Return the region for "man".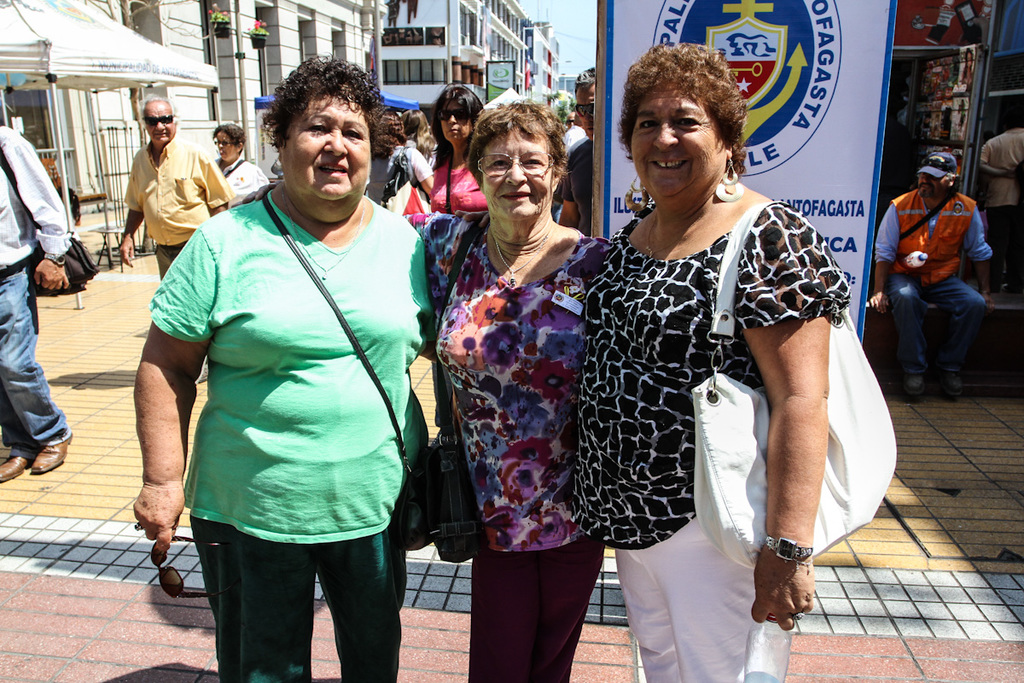
pyautogui.locateOnScreen(121, 90, 230, 378).
